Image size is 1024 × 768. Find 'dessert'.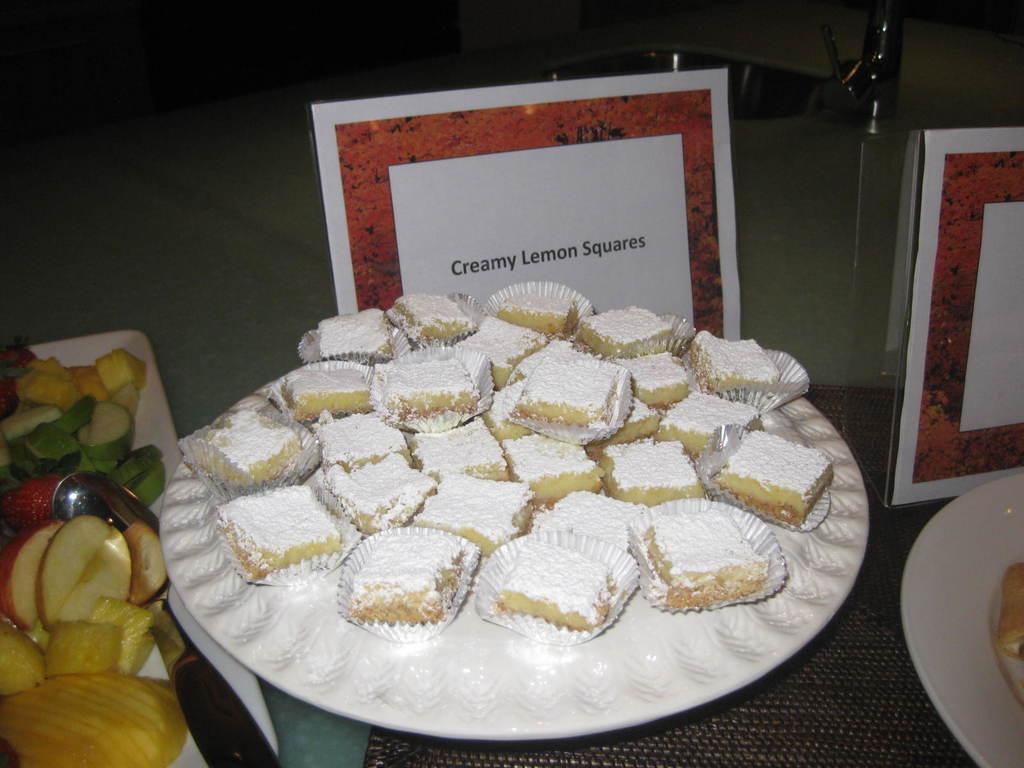
crop(502, 544, 604, 625).
